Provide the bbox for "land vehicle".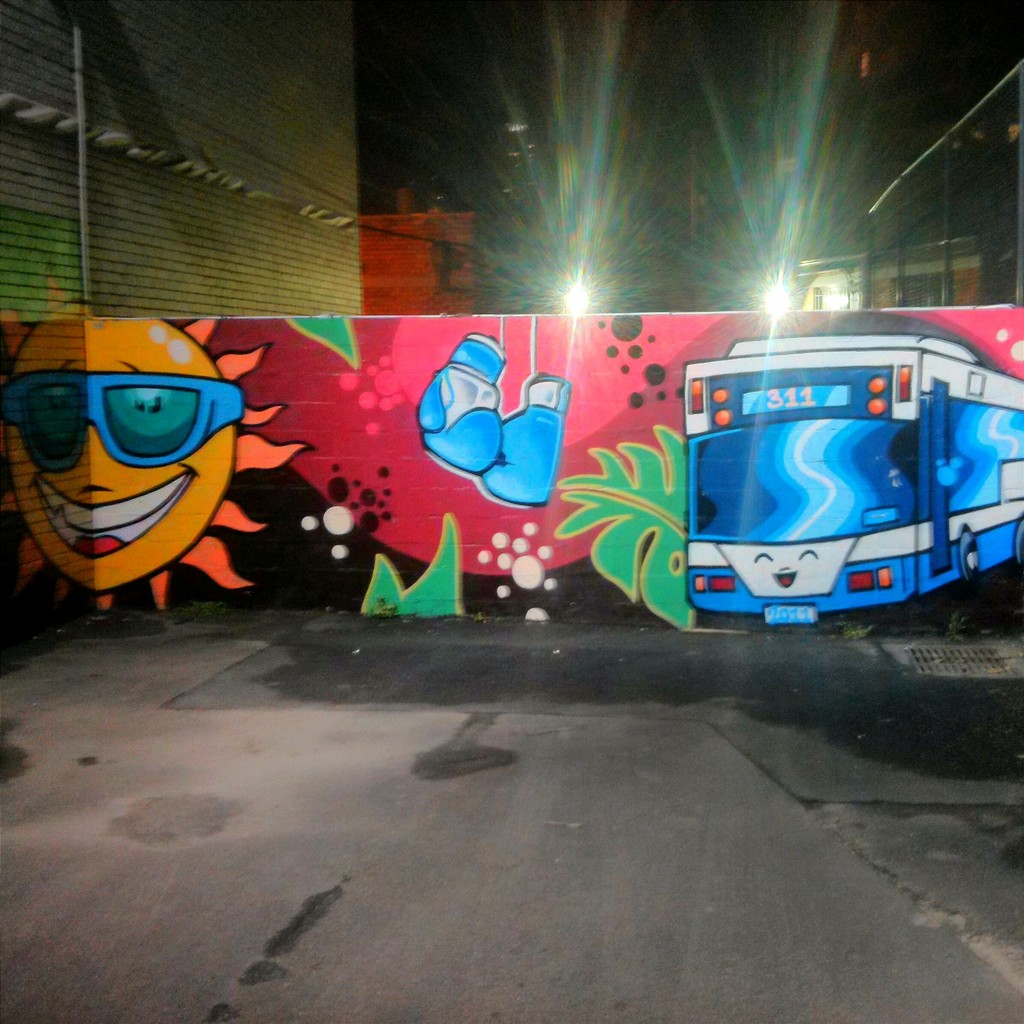
<bbox>646, 312, 1009, 623</bbox>.
